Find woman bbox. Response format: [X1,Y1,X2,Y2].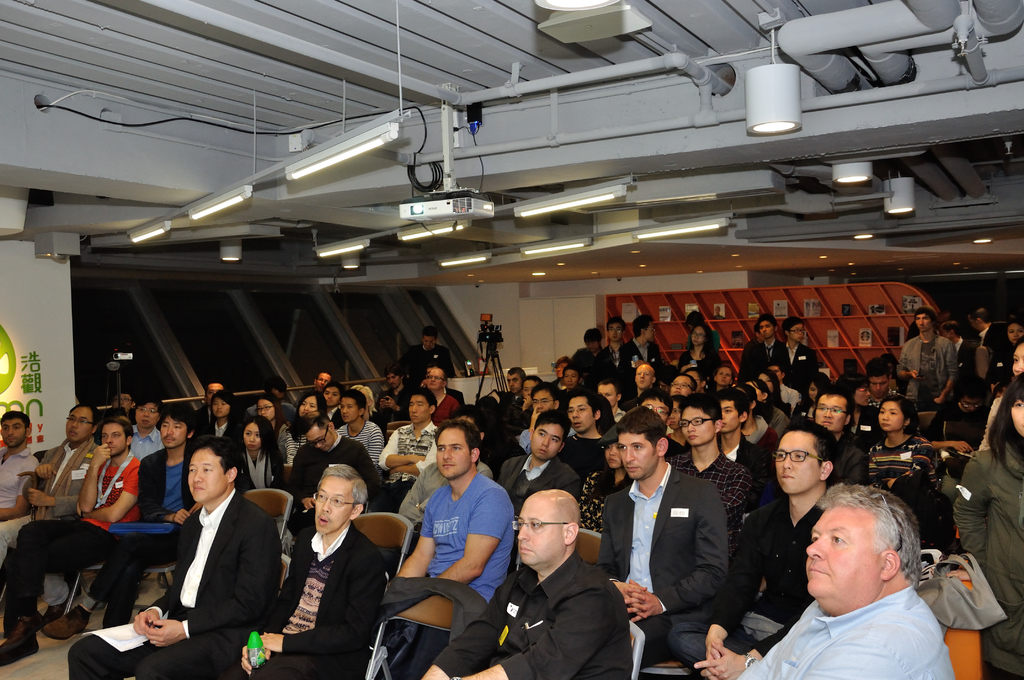
[680,323,723,382].
